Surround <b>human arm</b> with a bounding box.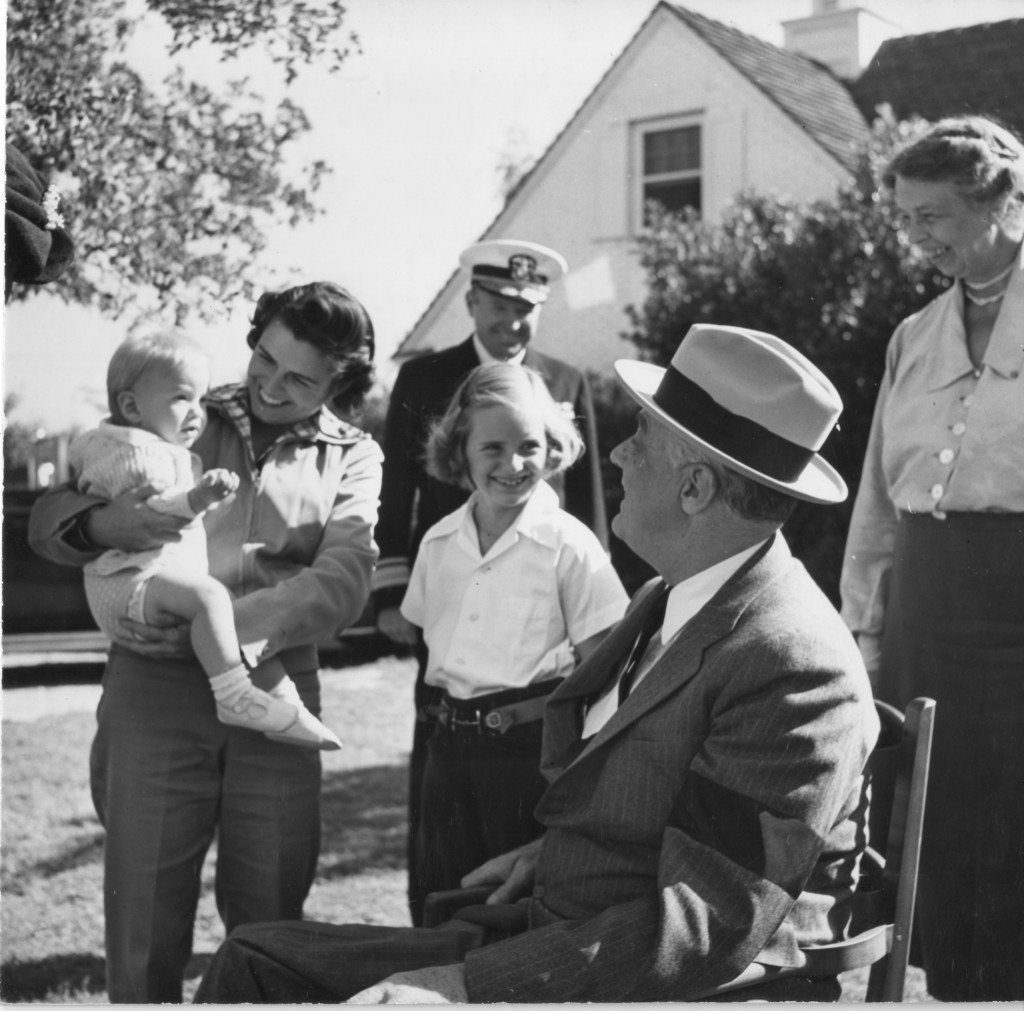
<bbox>556, 520, 630, 671</bbox>.
